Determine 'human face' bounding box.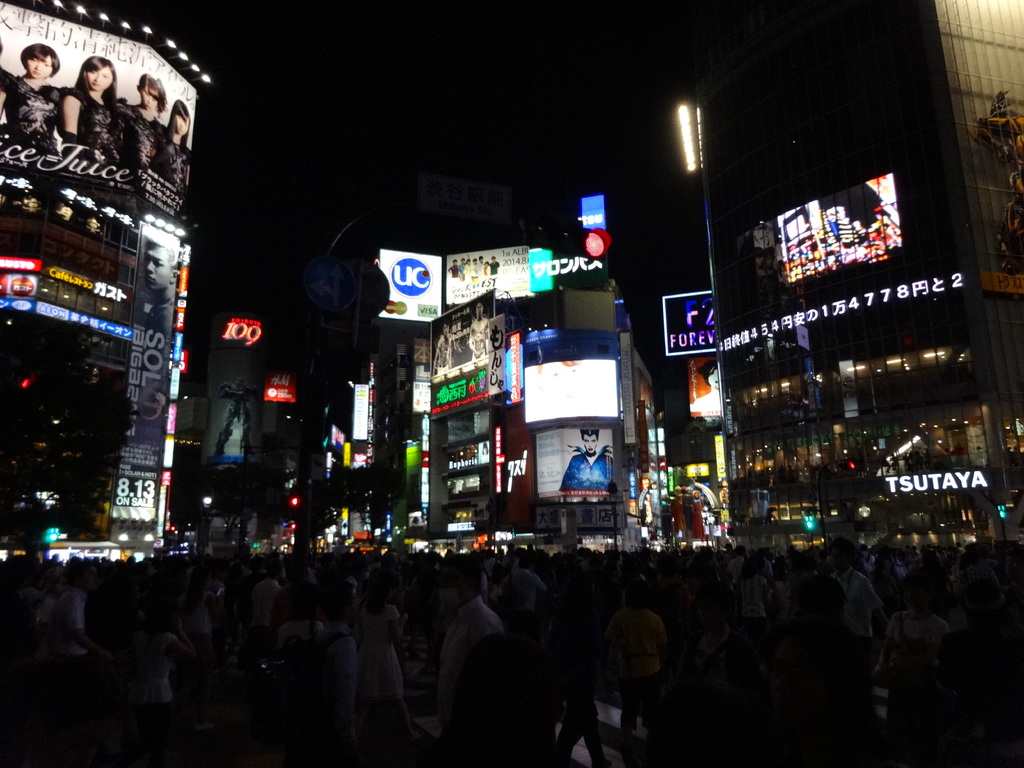
Determined: [26, 53, 50, 79].
